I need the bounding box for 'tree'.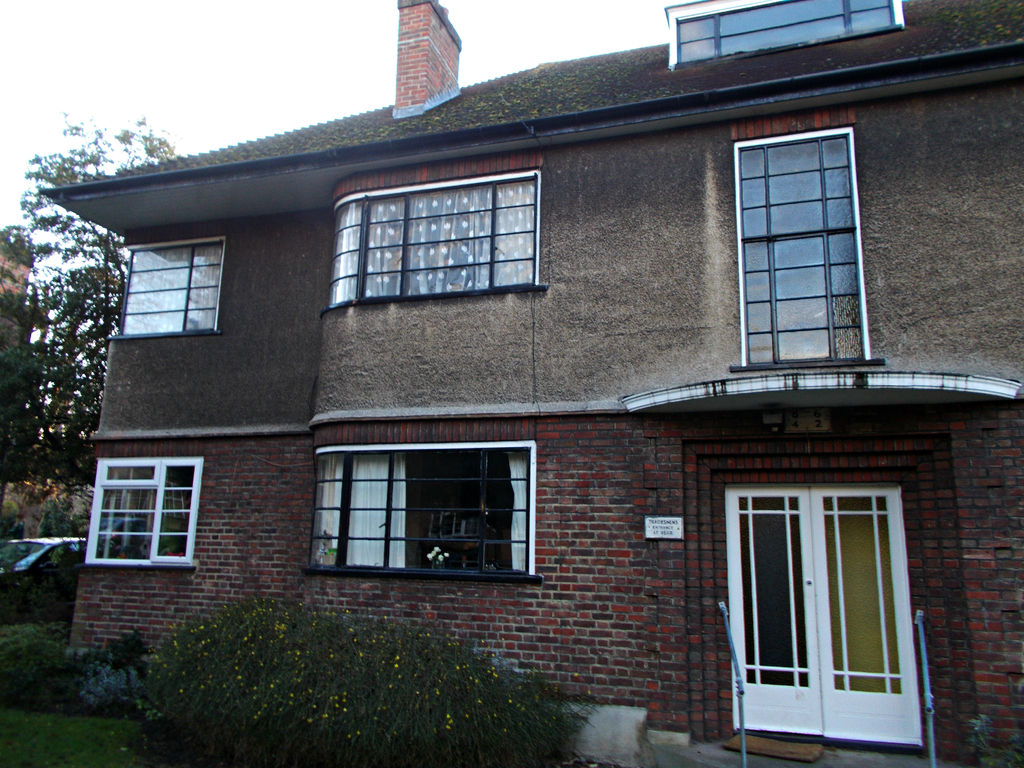
Here it is: [left=0, top=107, right=191, bottom=517].
